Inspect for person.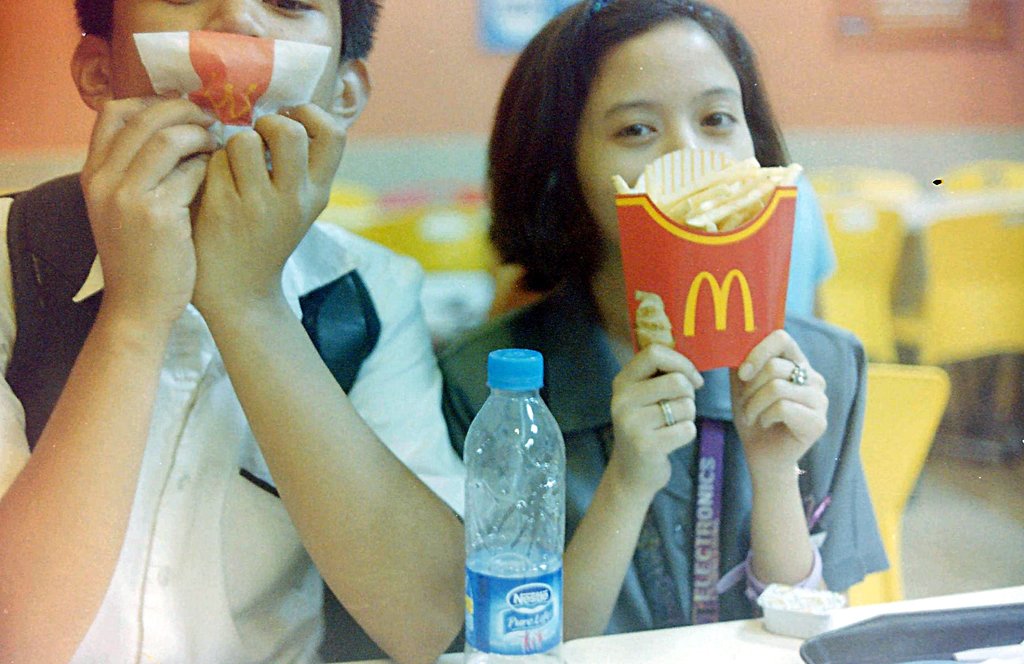
Inspection: [440, 14, 874, 617].
